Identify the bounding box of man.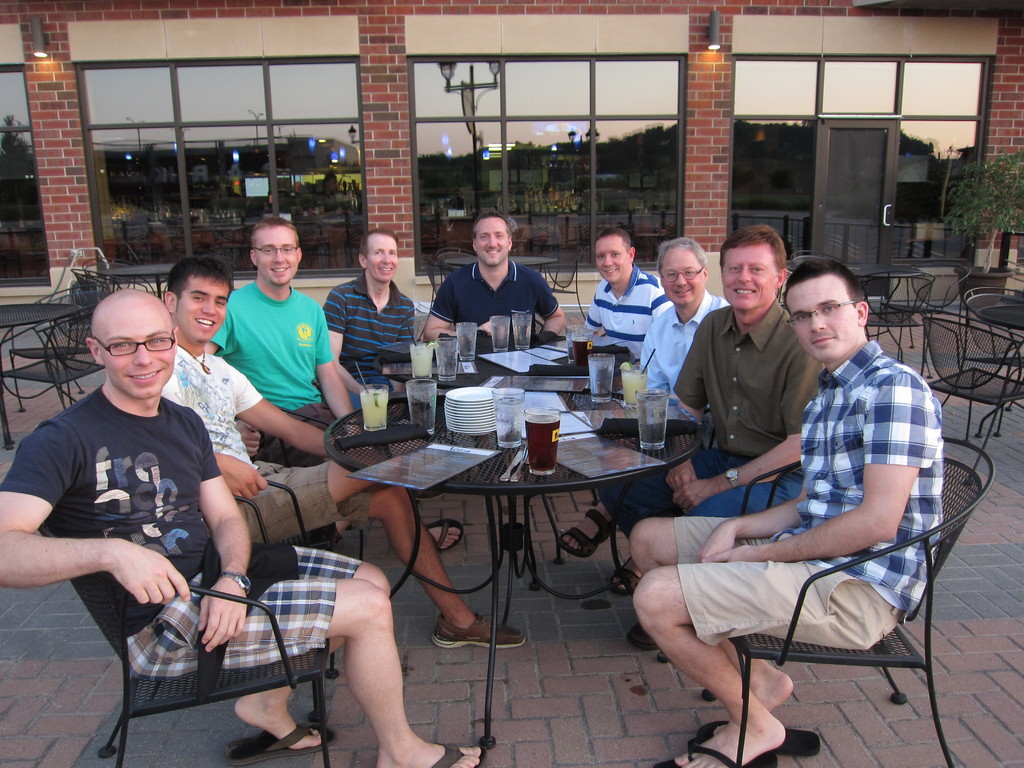
{"left": 417, "top": 212, "right": 567, "bottom": 336}.
